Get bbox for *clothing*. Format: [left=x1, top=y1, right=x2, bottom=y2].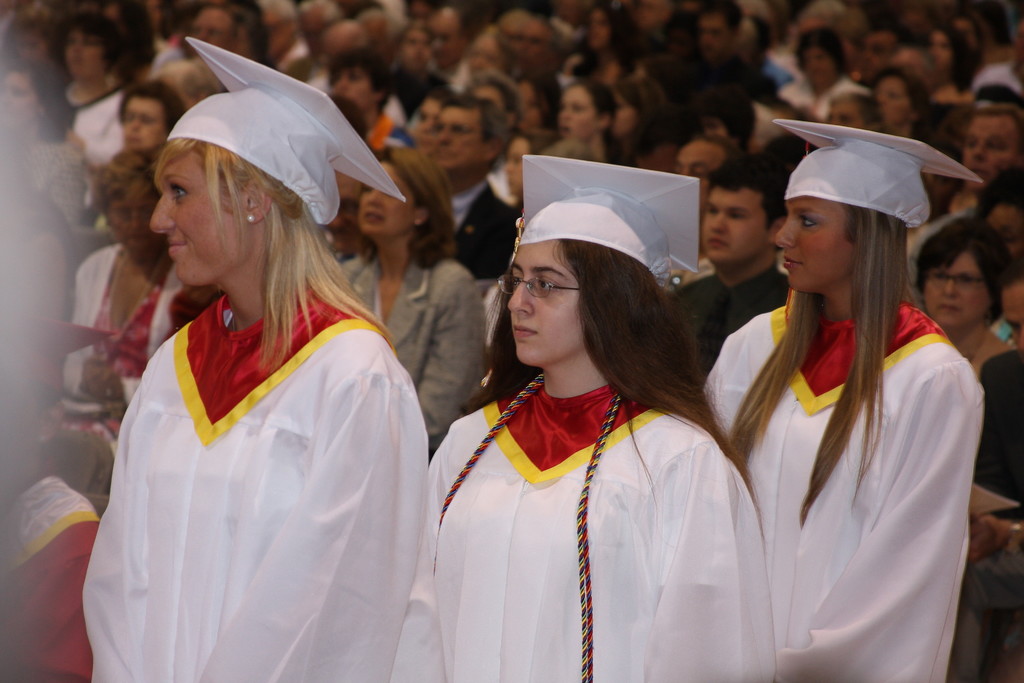
[left=692, top=302, right=982, bottom=682].
